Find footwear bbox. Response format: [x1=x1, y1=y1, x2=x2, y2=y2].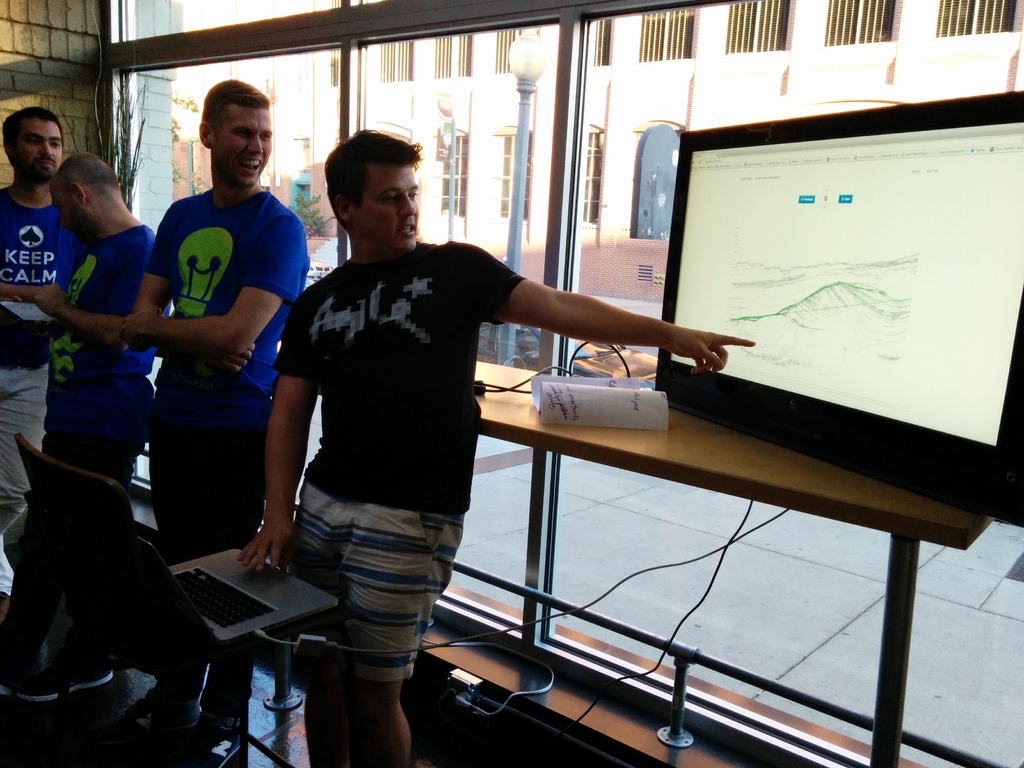
[x1=0, y1=655, x2=67, y2=705].
